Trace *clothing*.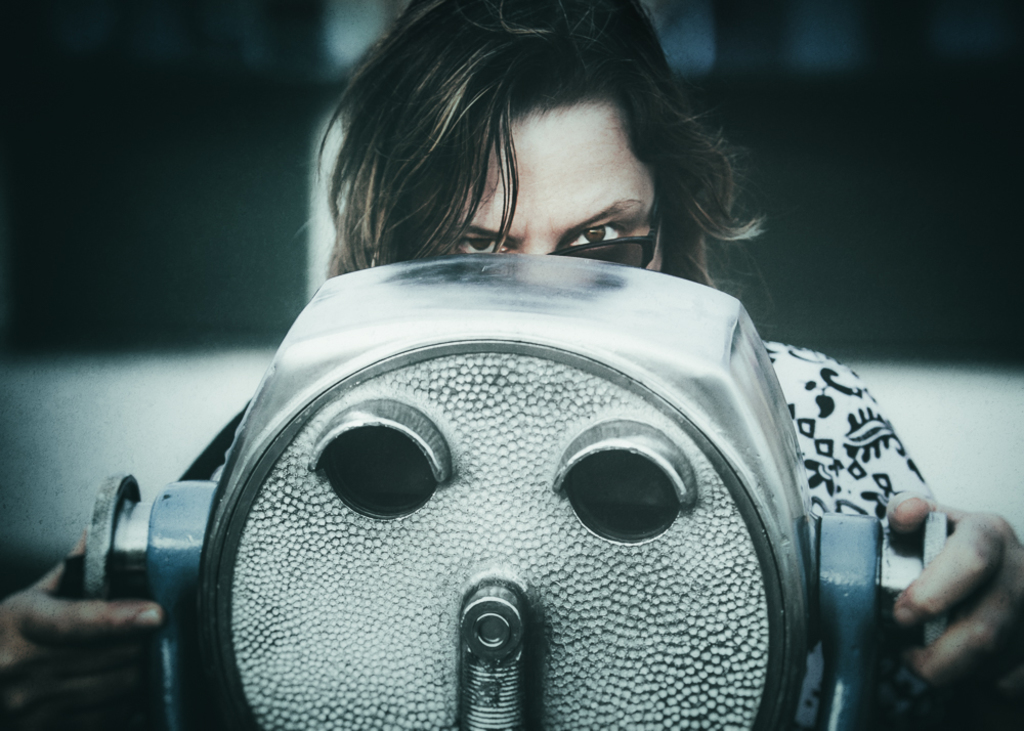
Traced to 772, 334, 966, 722.
